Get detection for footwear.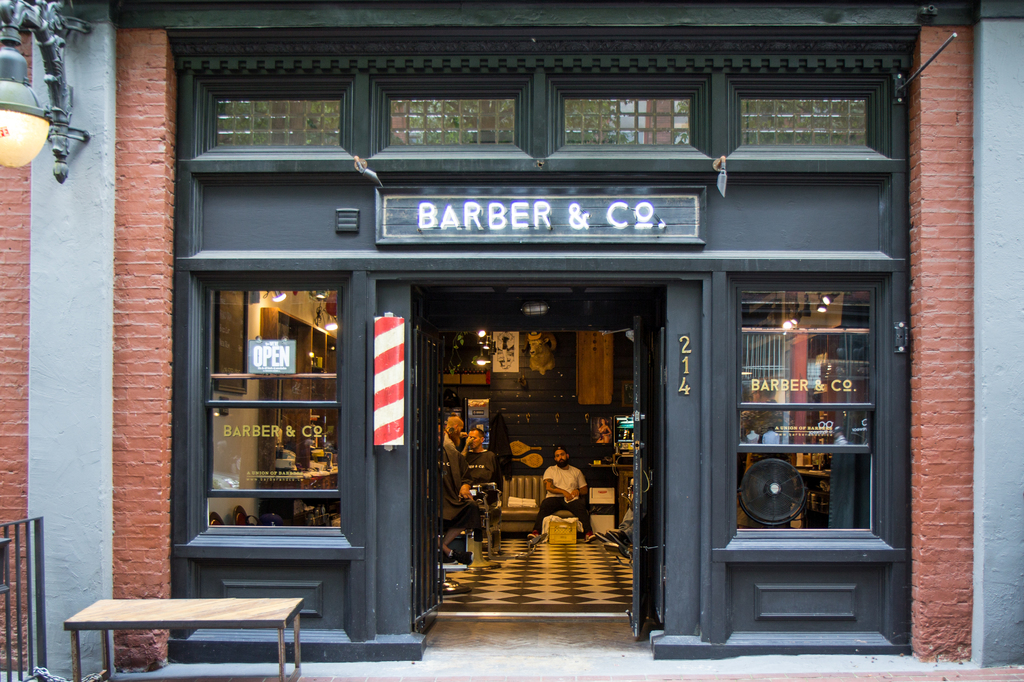
Detection: x1=587 y1=532 x2=598 y2=542.
